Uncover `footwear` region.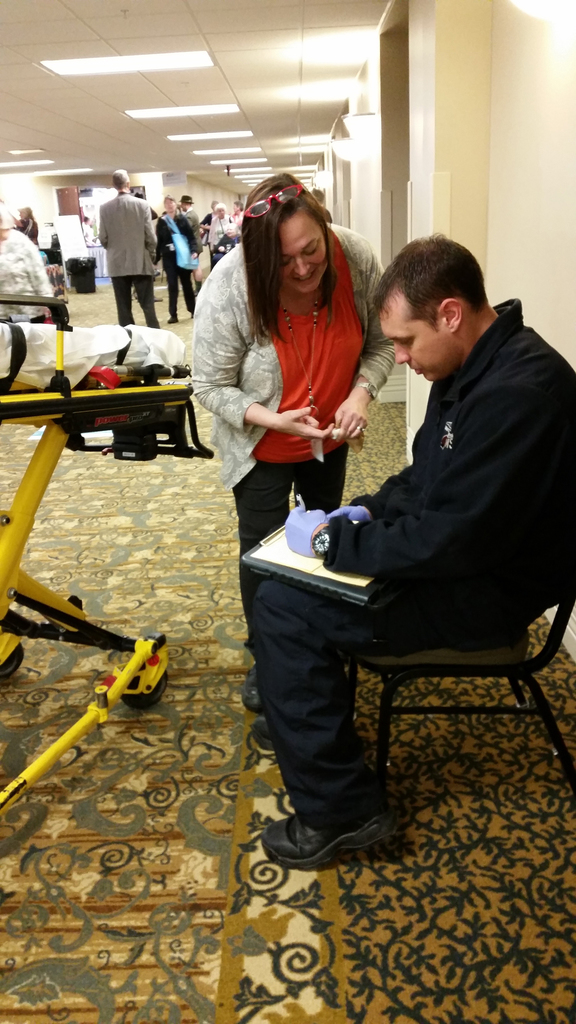
Uncovered: (left=262, top=805, right=374, bottom=870).
